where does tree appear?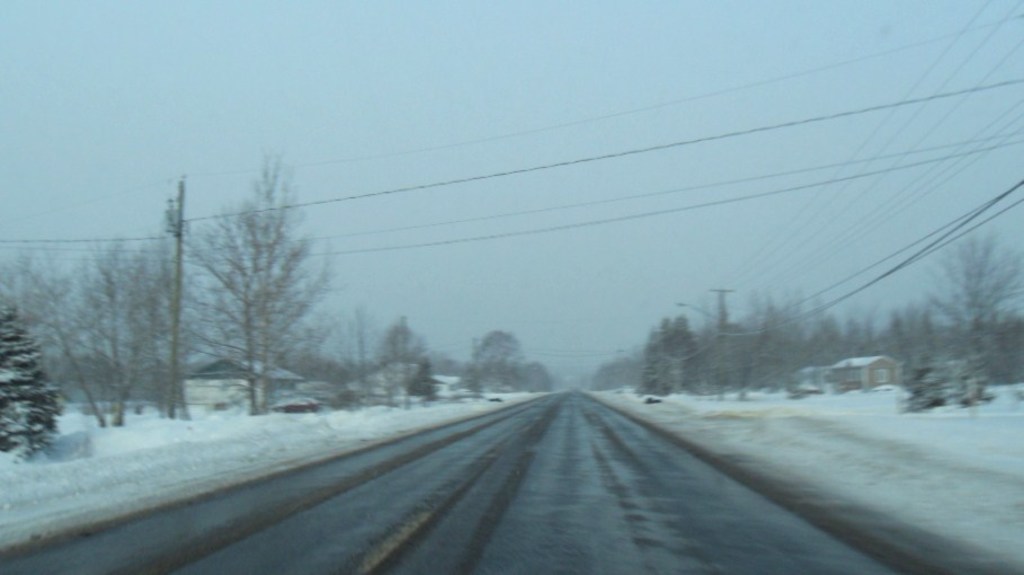
Appears at rect(468, 324, 525, 399).
